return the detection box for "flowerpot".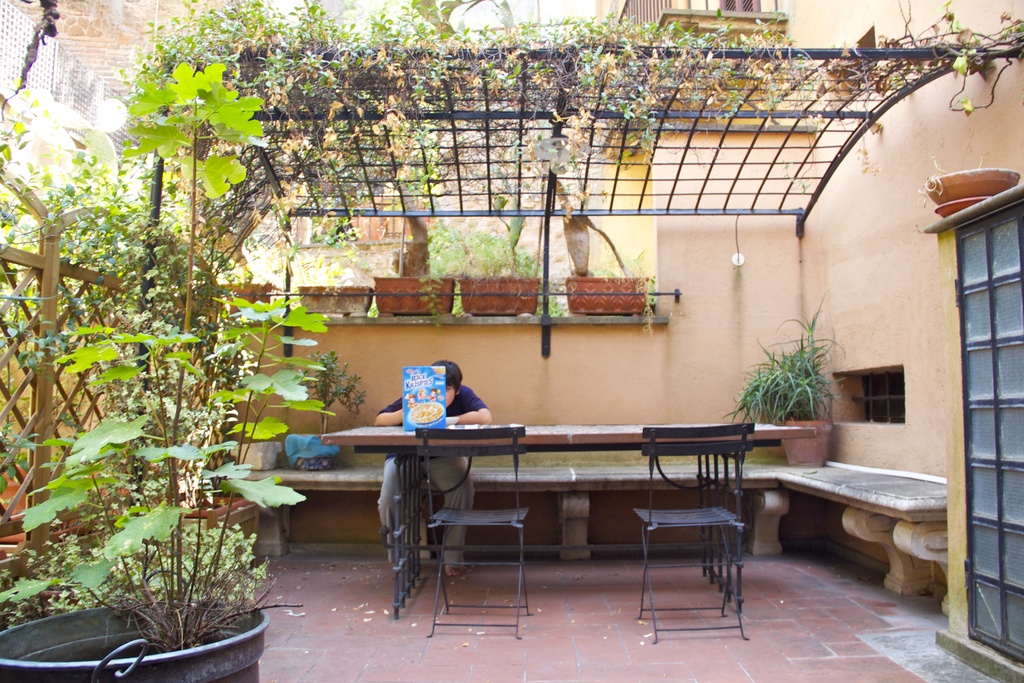
crop(456, 273, 544, 315).
